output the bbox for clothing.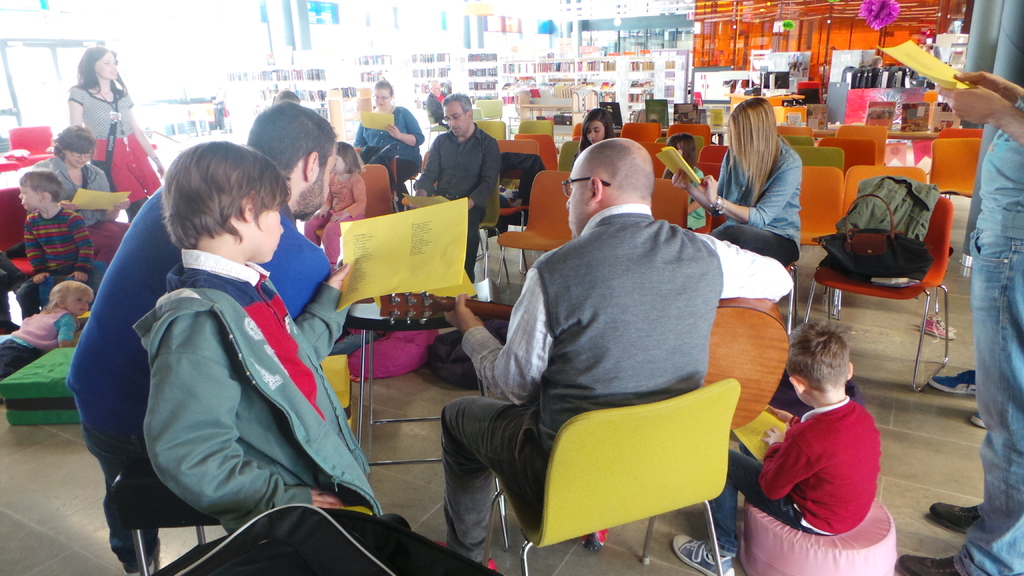
bbox=(30, 152, 114, 224).
